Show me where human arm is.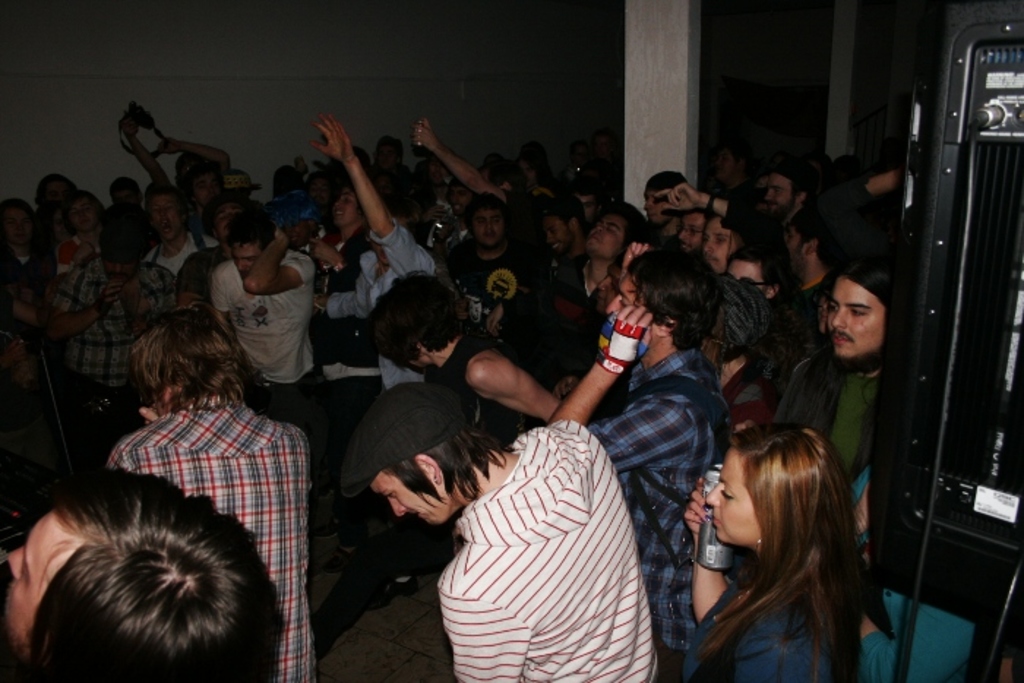
human arm is at {"x1": 439, "y1": 573, "x2": 527, "y2": 682}.
